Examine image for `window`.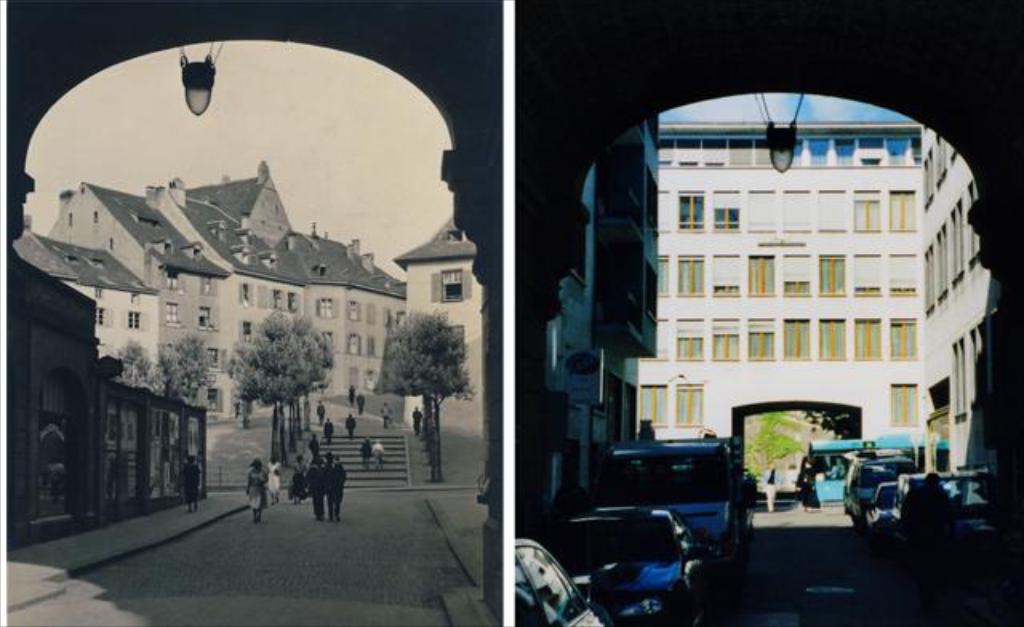
Examination result: (643, 317, 666, 361).
